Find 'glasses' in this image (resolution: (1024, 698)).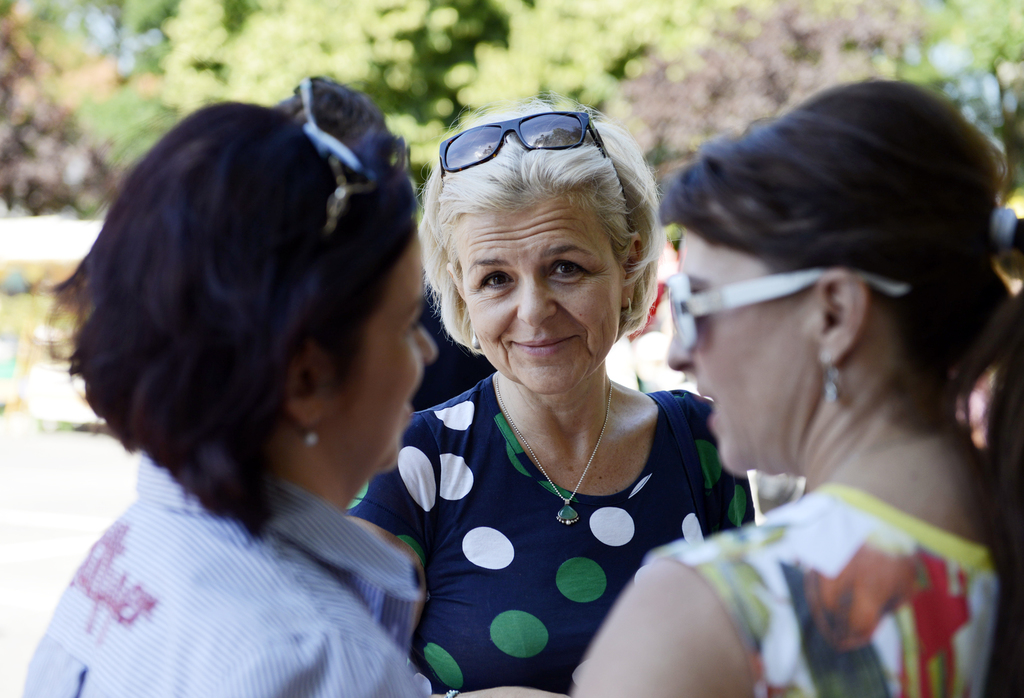
[x1=418, y1=113, x2=652, y2=188].
